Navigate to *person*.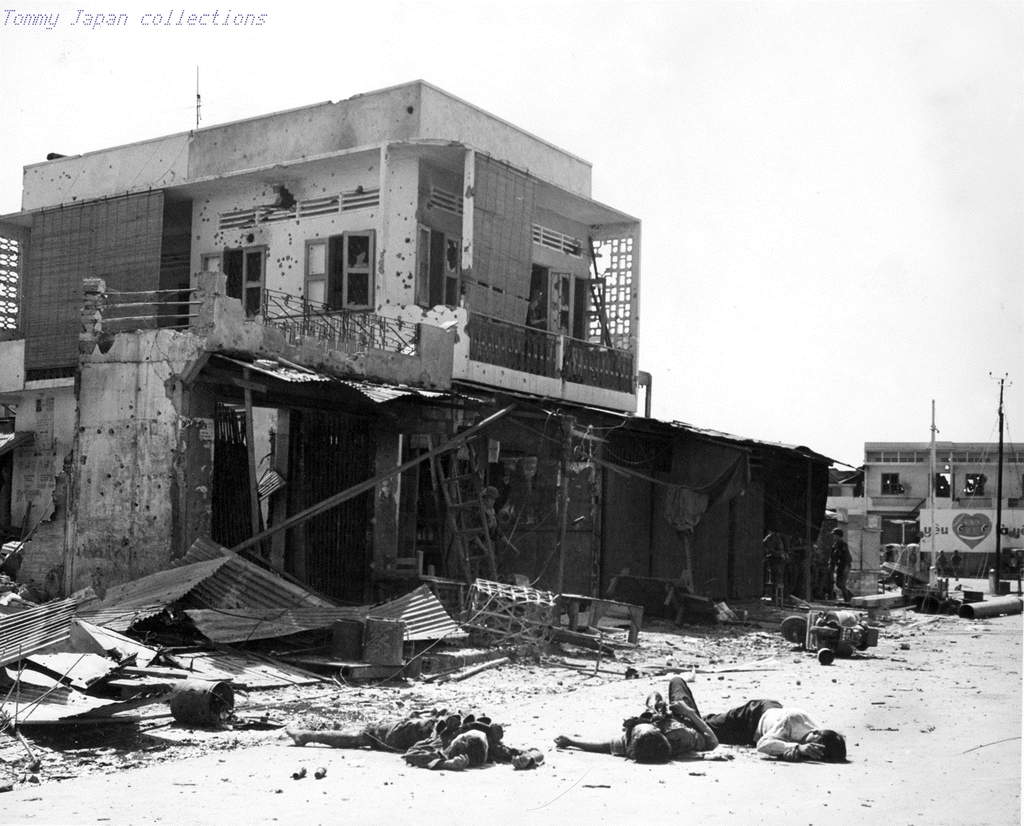
Navigation target: region(552, 675, 720, 762).
